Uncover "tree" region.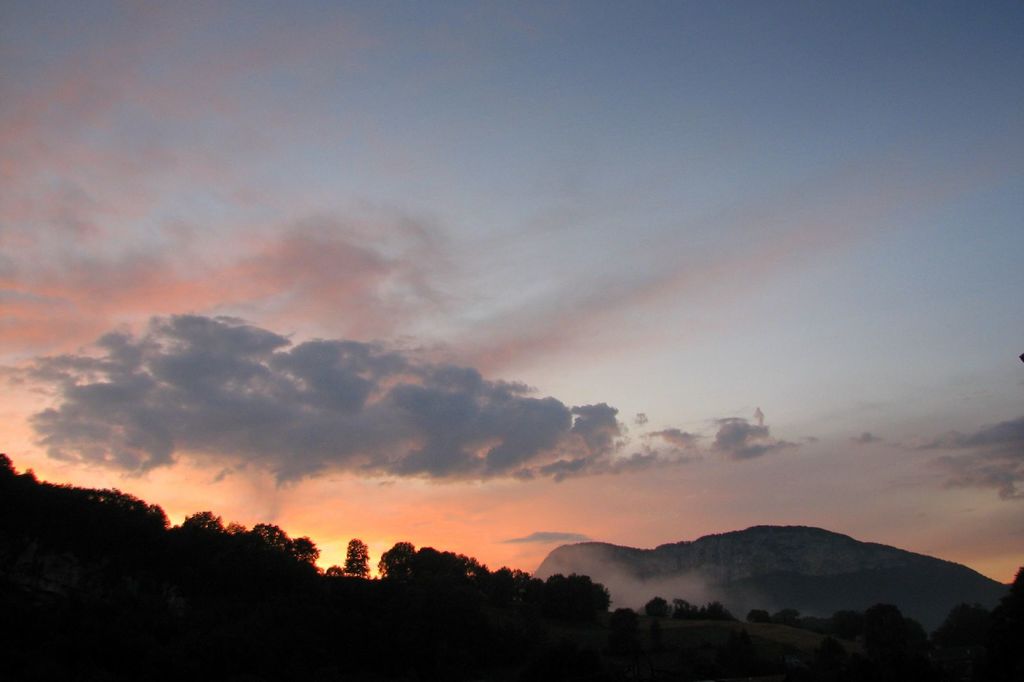
Uncovered: crop(341, 539, 374, 578).
